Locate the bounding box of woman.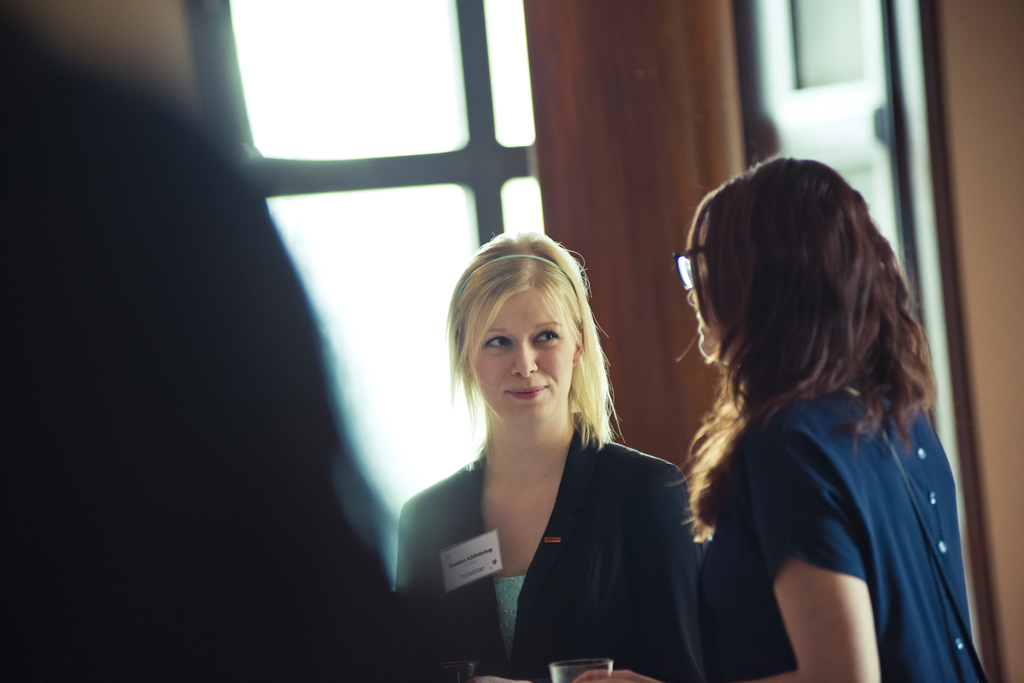
Bounding box: [655,155,1004,682].
